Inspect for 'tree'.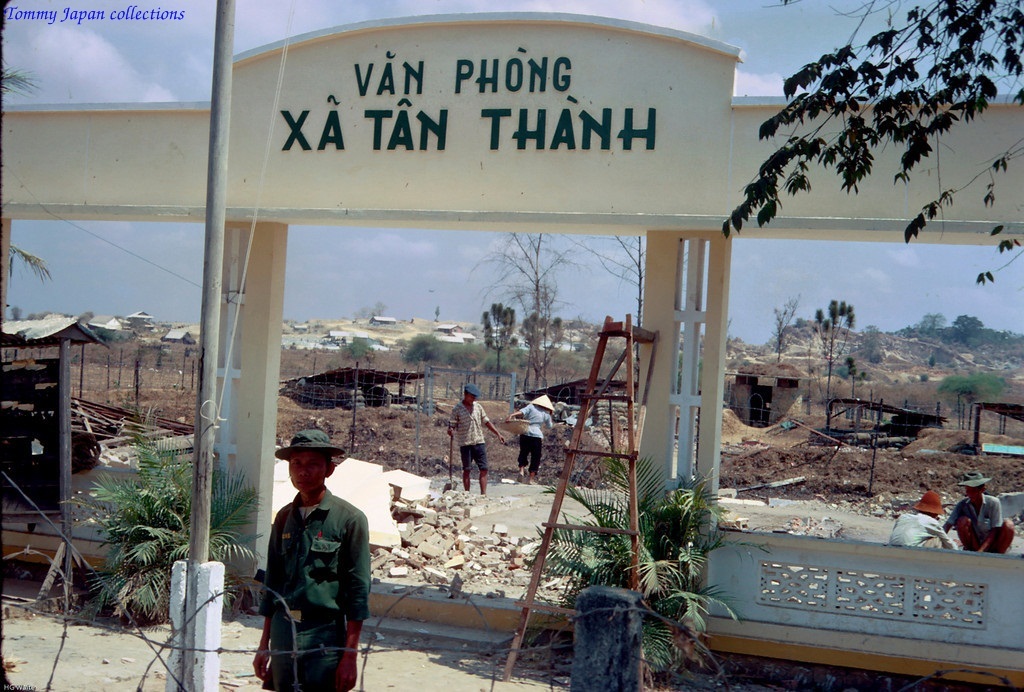
Inspection: <region>718, 0, 1023, 286</region>.
